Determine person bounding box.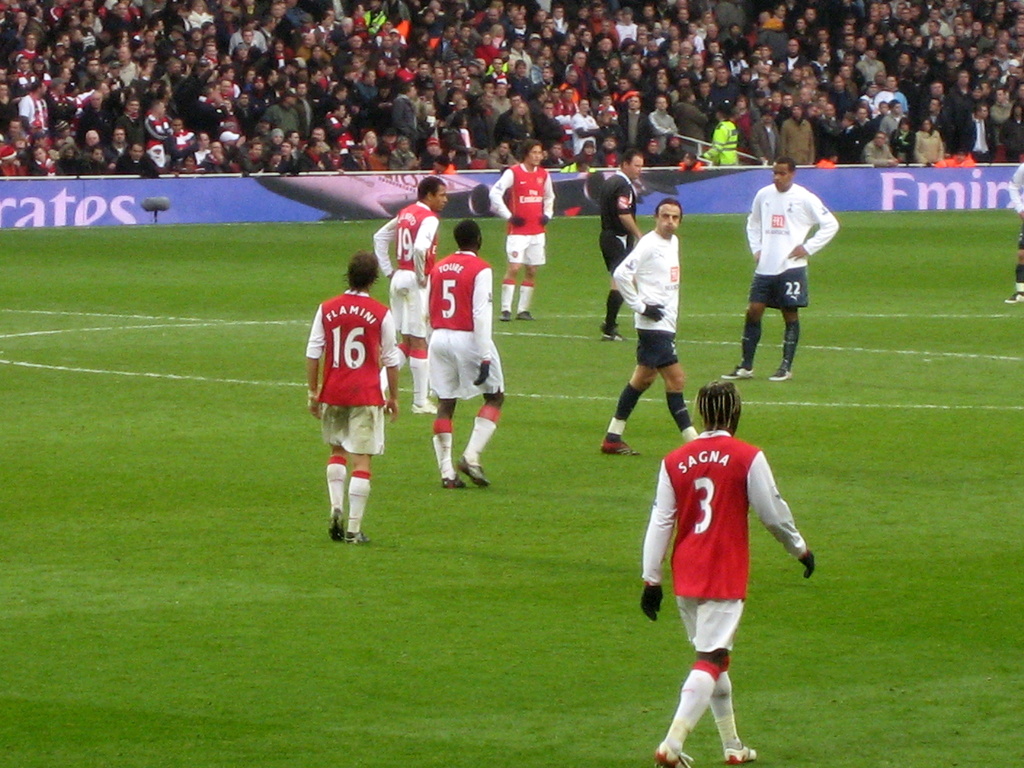
Determined: box(724, 159, 838, 379).
